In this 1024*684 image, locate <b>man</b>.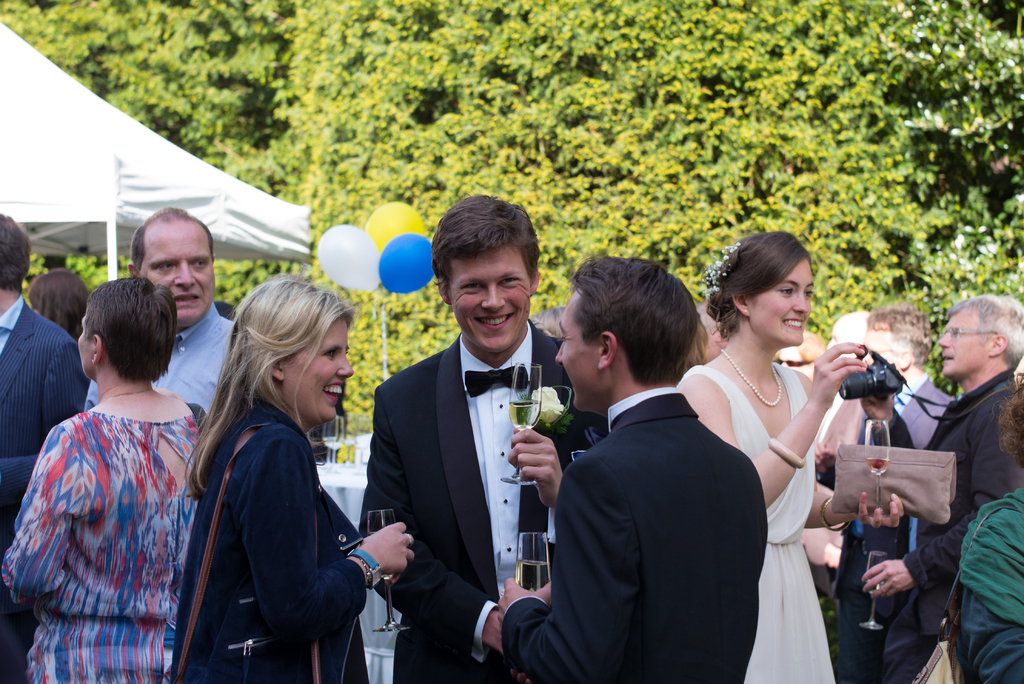
Bounding box: 822 305 871 354.
